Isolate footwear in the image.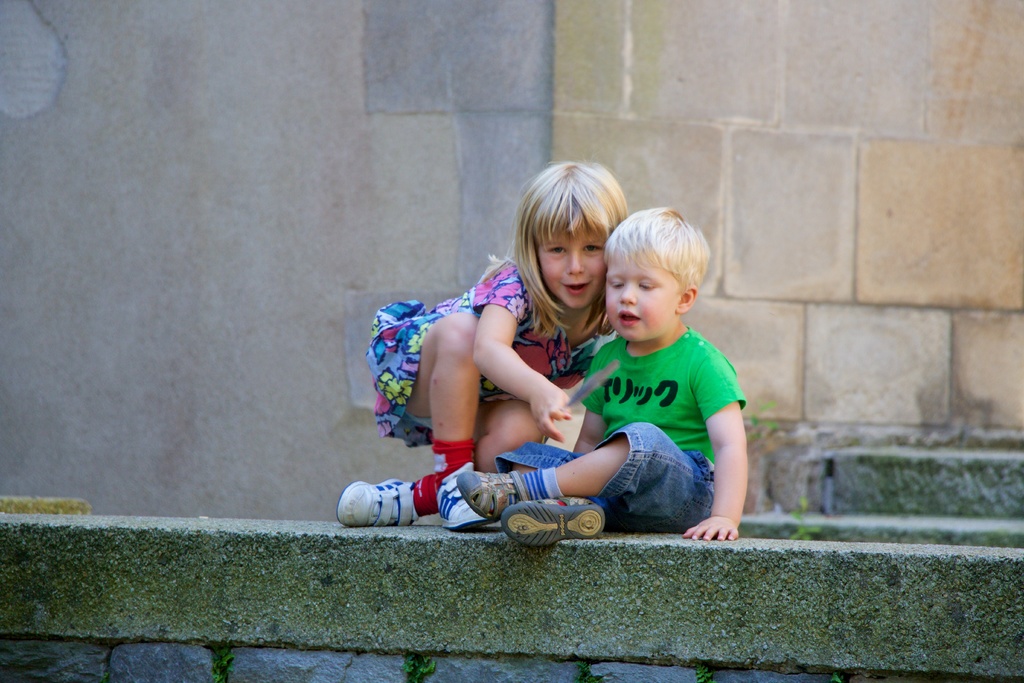
Isolated region: 500,495,612,551.
